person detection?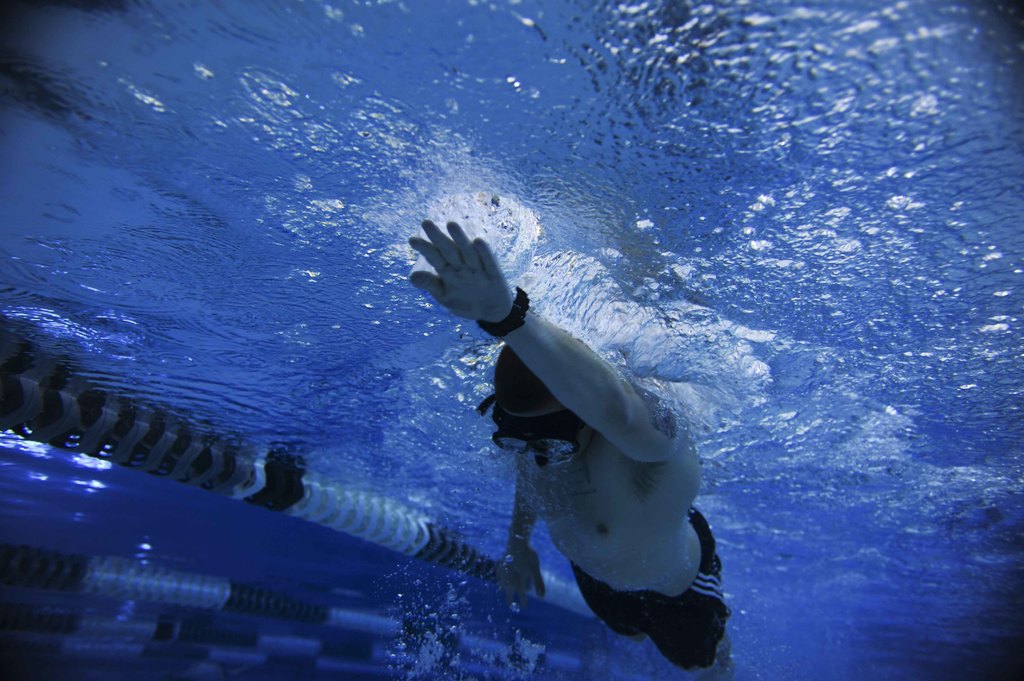
{"x1": 408, "y1": 220, "x2": 732, "y2": 680}
